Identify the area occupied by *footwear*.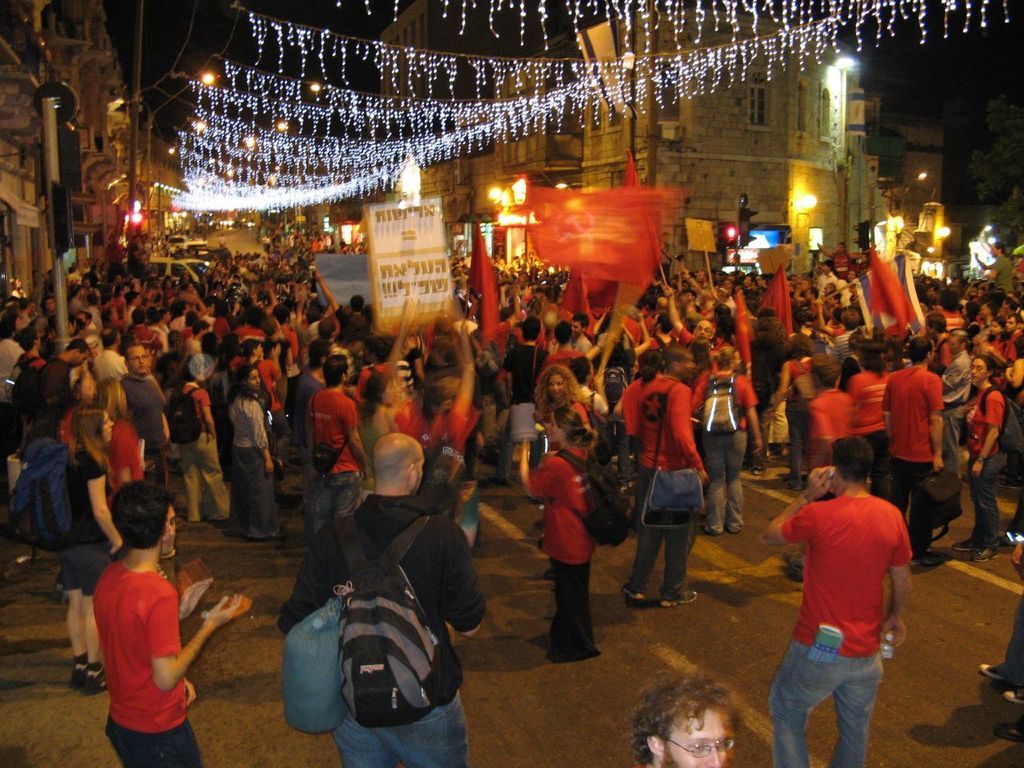
Area: select_region(626, 589, 641, 602).
